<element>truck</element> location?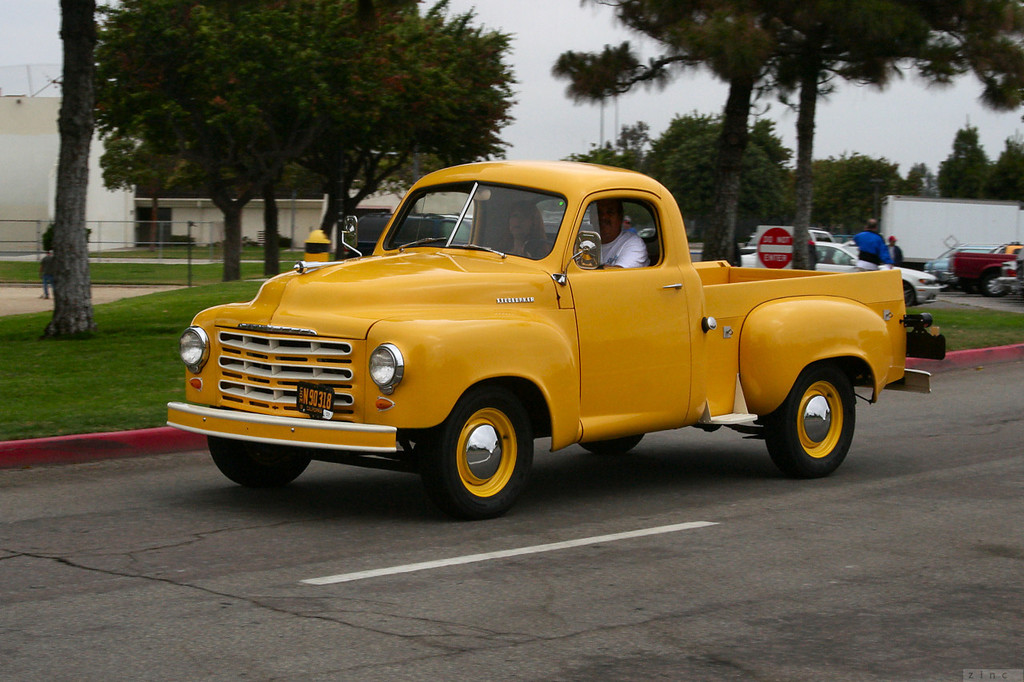
bbox(166, 166, 928, 514)
